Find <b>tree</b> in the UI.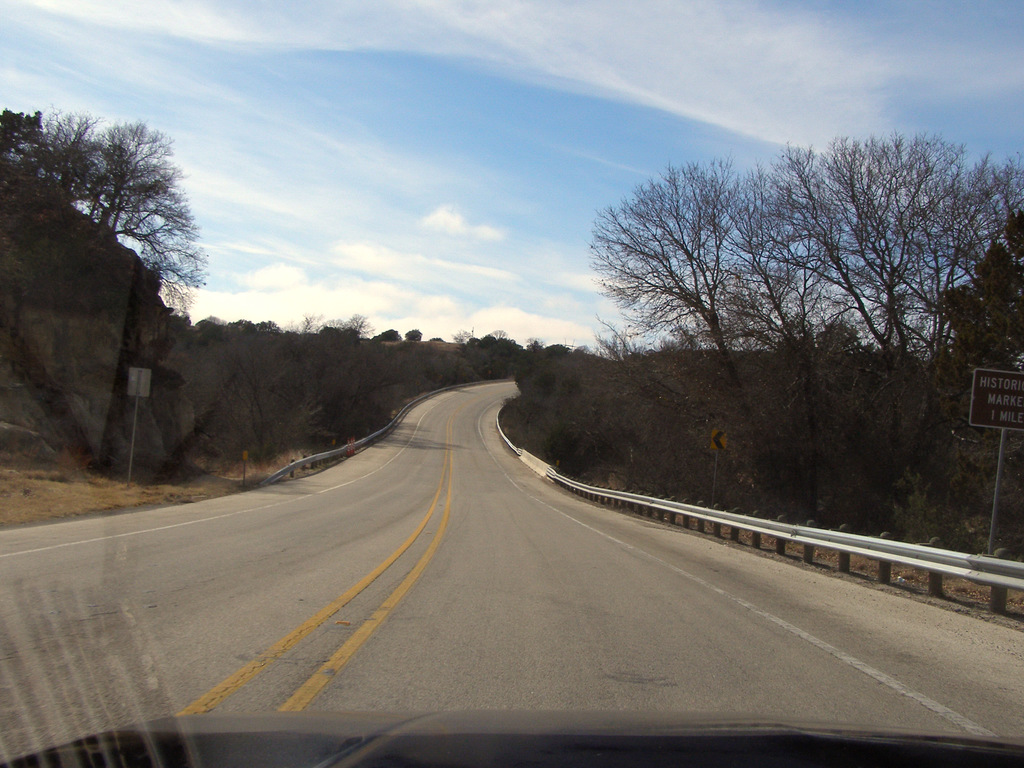
UI element at box(2, 108, 35, 325).
